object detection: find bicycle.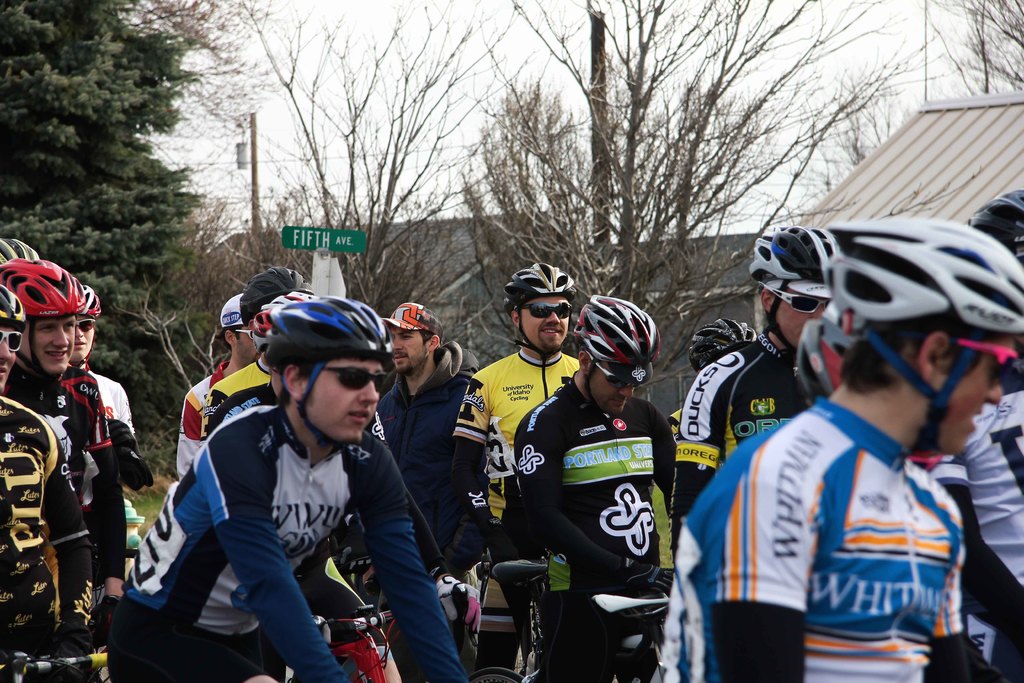
bbox=(314, 582, 469, 621).
